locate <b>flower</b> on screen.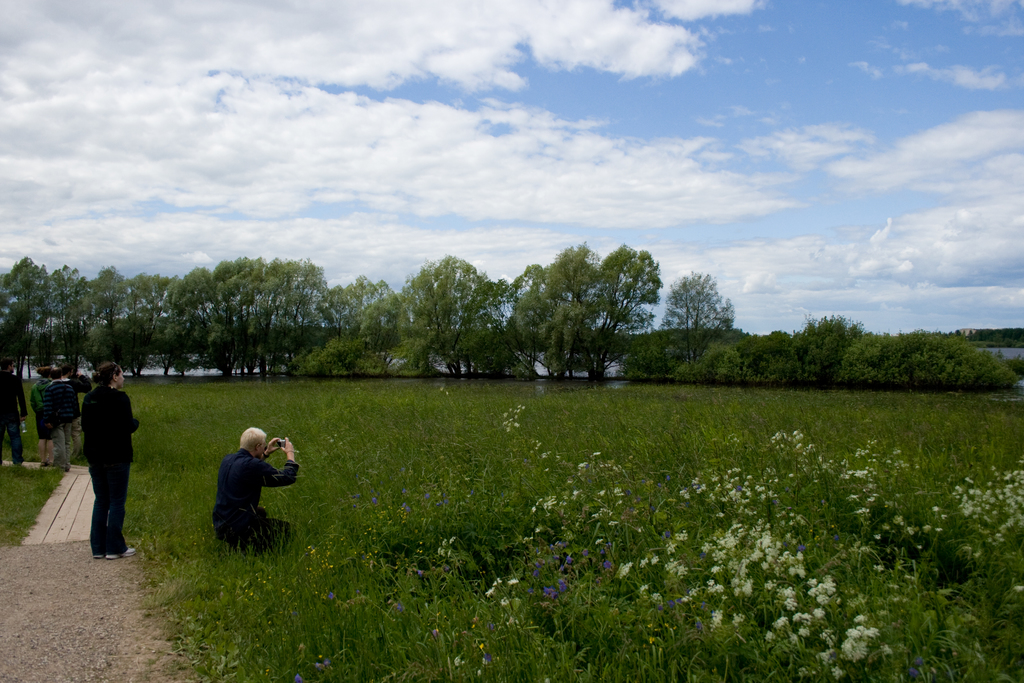
On screen at detection(328, 589, 337, 603).
